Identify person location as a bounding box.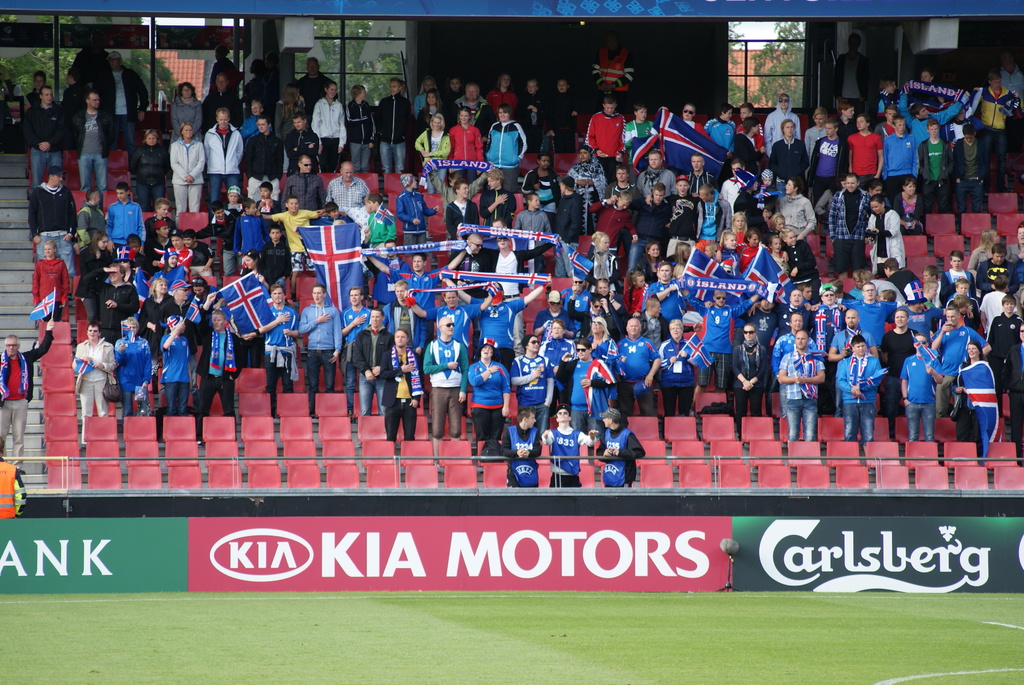
box=[481, 88, 532, 187].
